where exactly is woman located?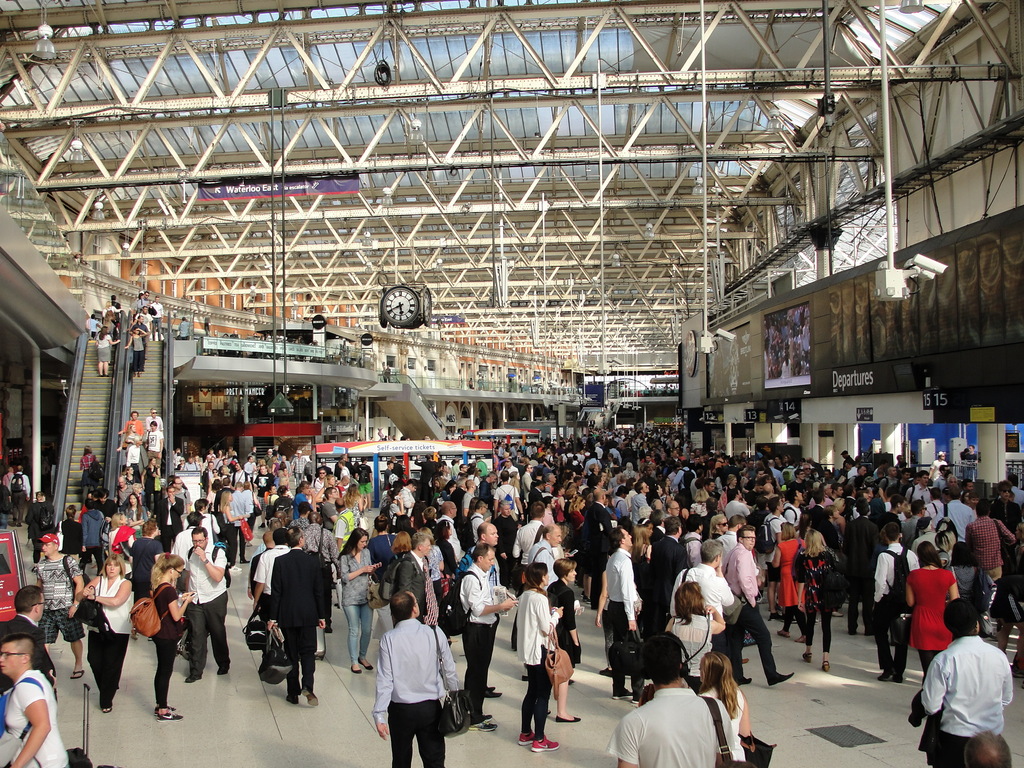
Its bounding box is locate(342, 485, 367, 525).
